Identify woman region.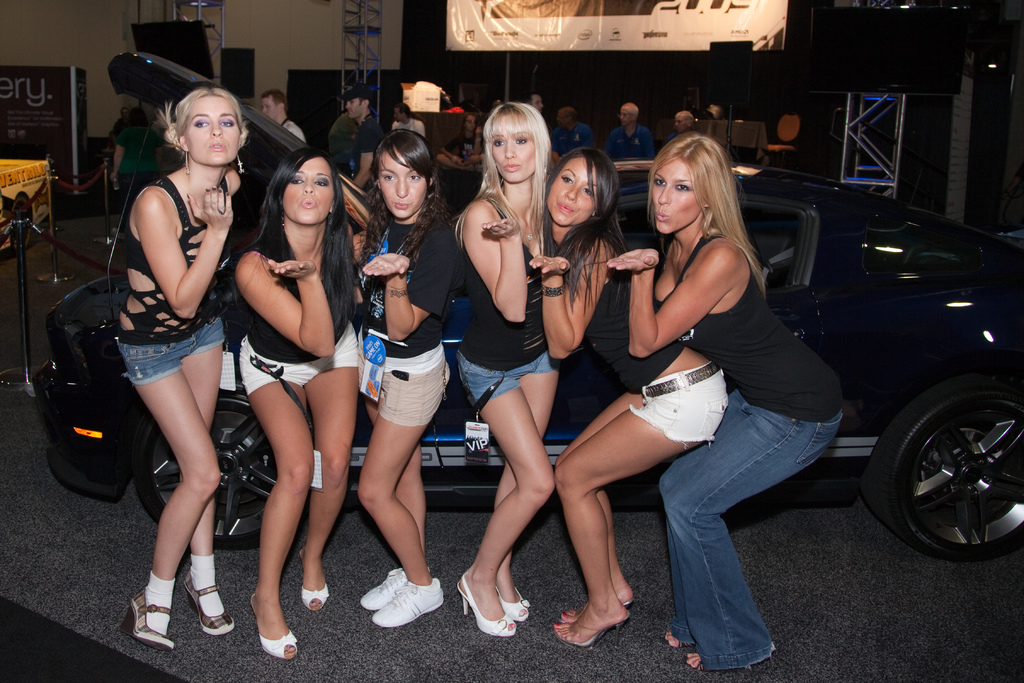
Region: [109, 106, 159, 204].
